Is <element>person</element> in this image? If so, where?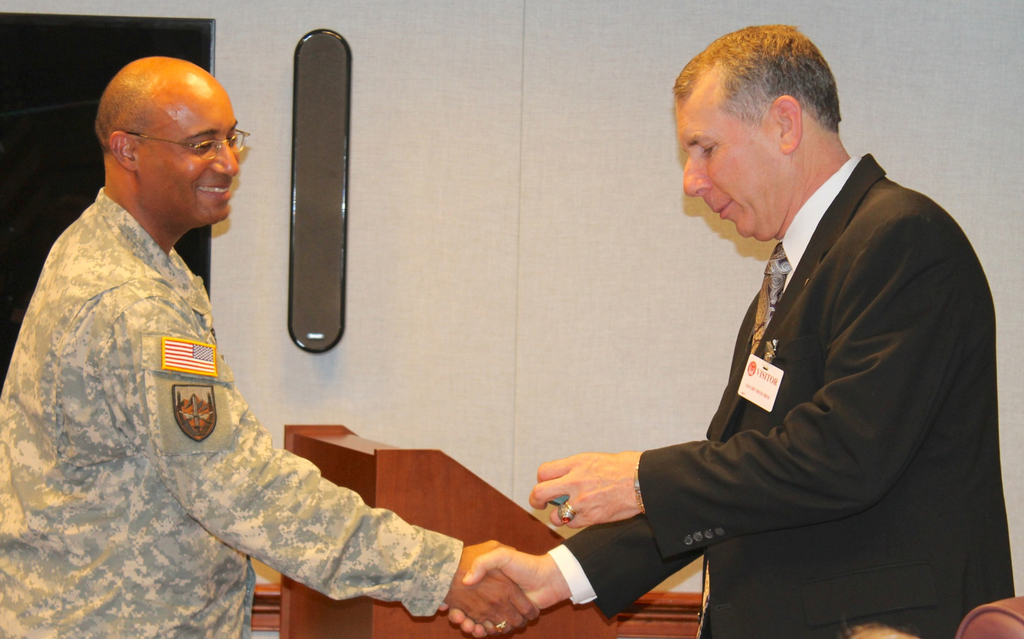
Yes, at (x1=529, y1=38, x2=1001, y2=629).
